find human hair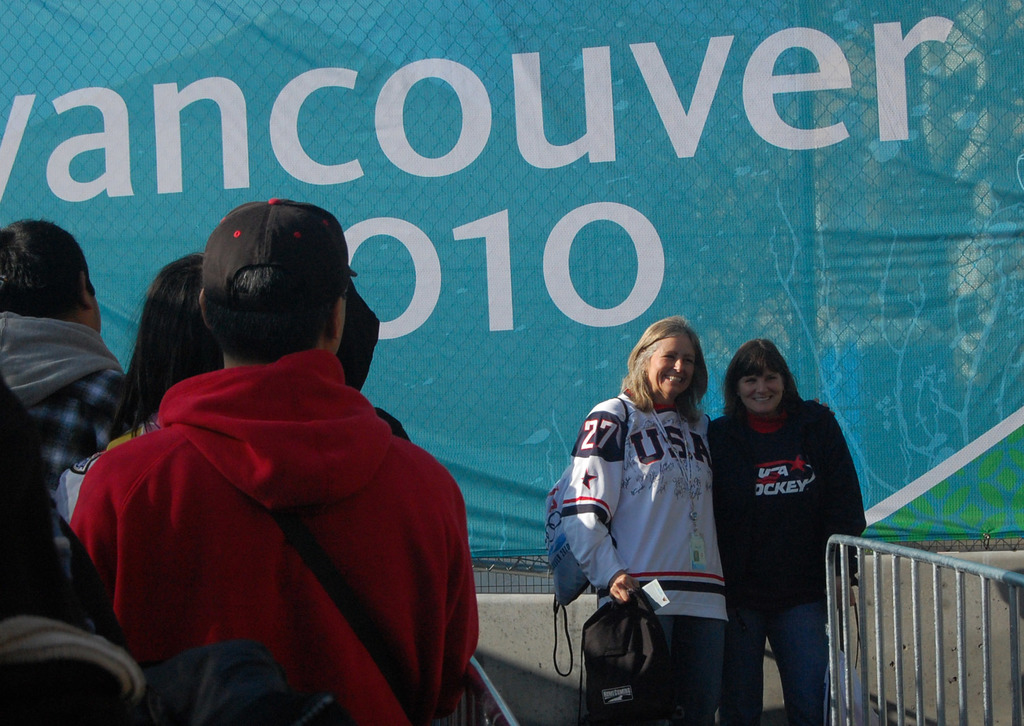
[4, 214, 83, 323]
